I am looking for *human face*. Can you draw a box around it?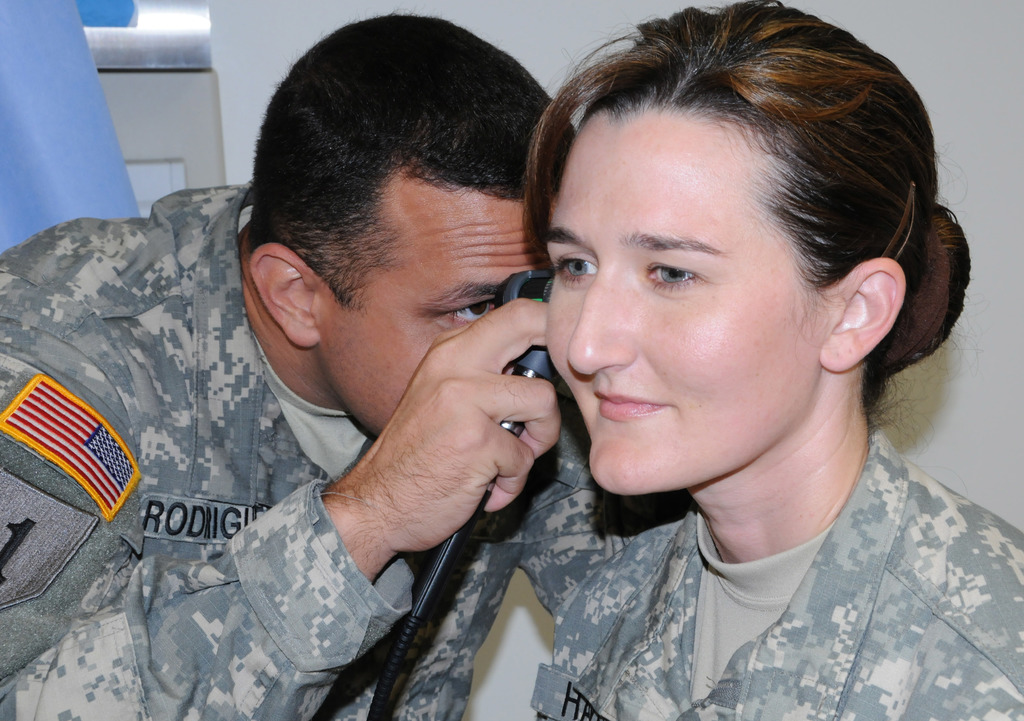
Sure, the bounding box is 320,170,560,433.
